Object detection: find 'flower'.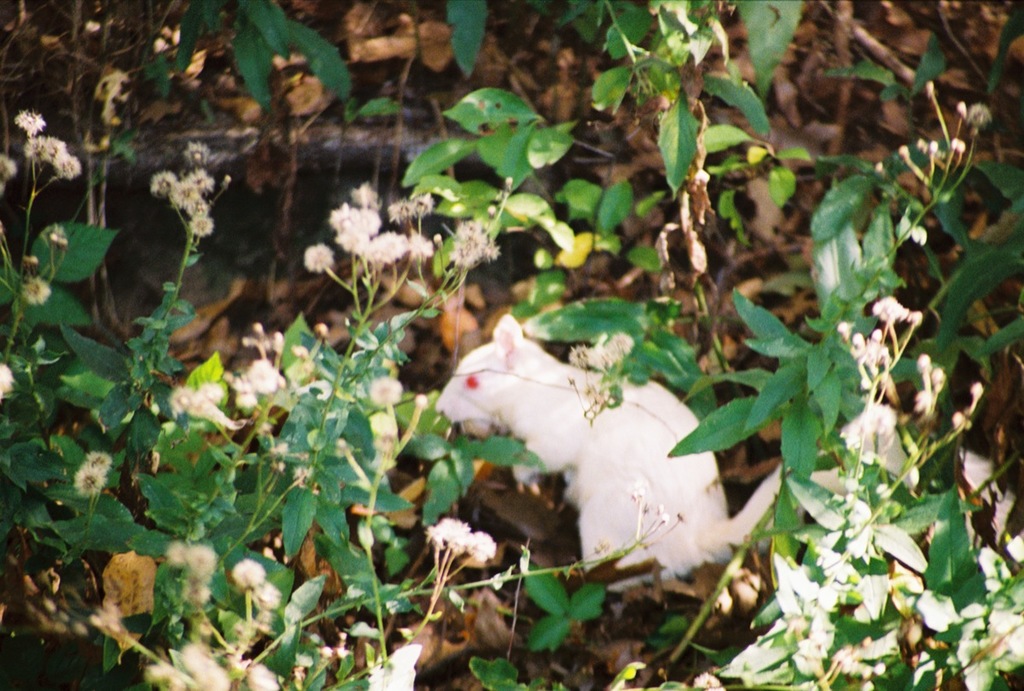
BBox(305, 177, 512, 287).
